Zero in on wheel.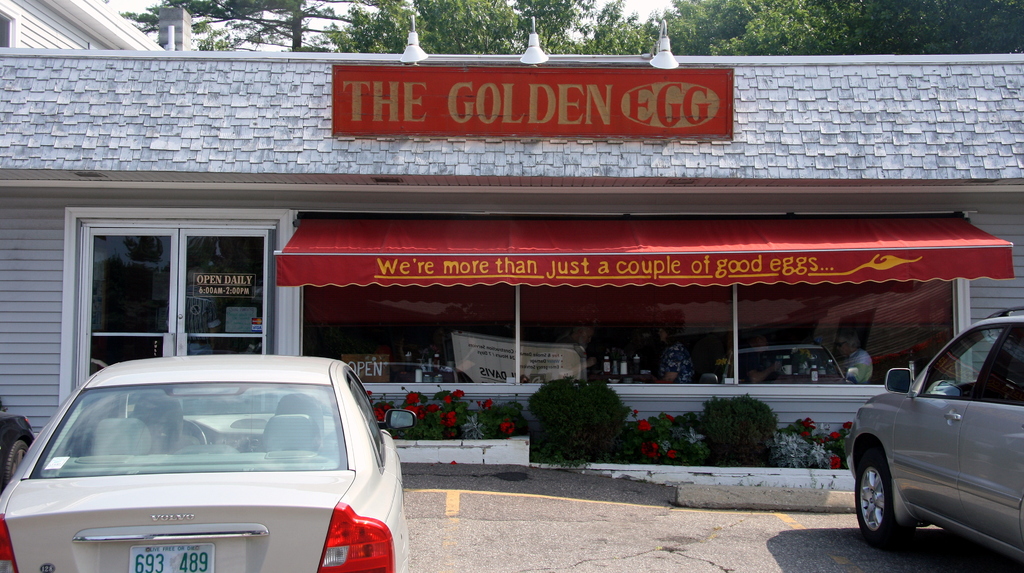
Zeroed in: {"left": 3, "top": 435, "right": 28, "bottom": 491}.
